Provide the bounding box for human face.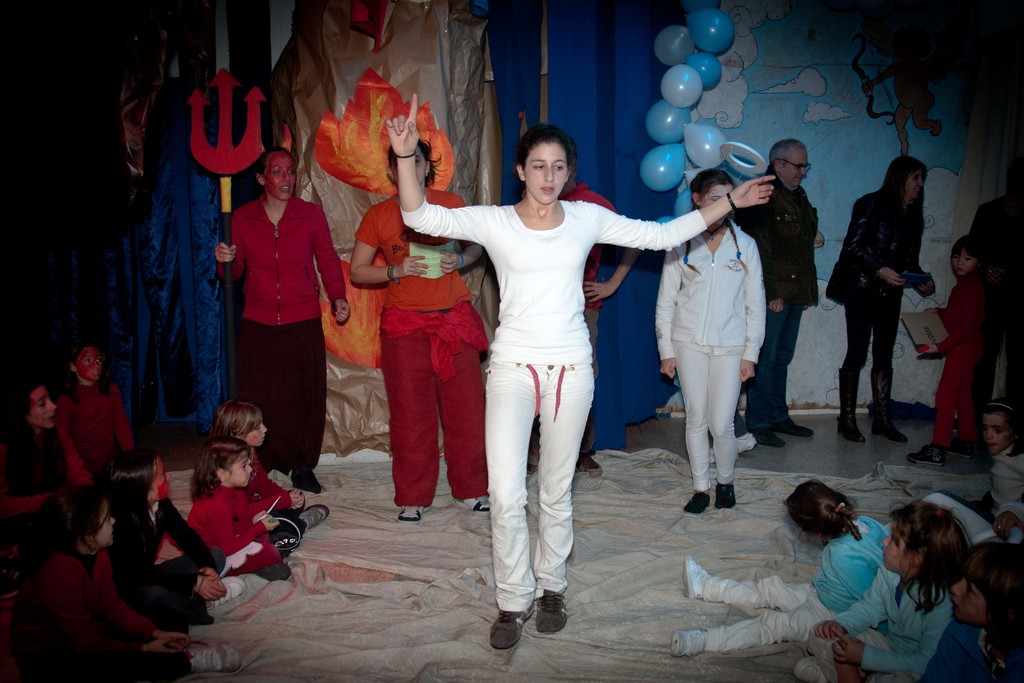
box(902, 167, 924, 193).
